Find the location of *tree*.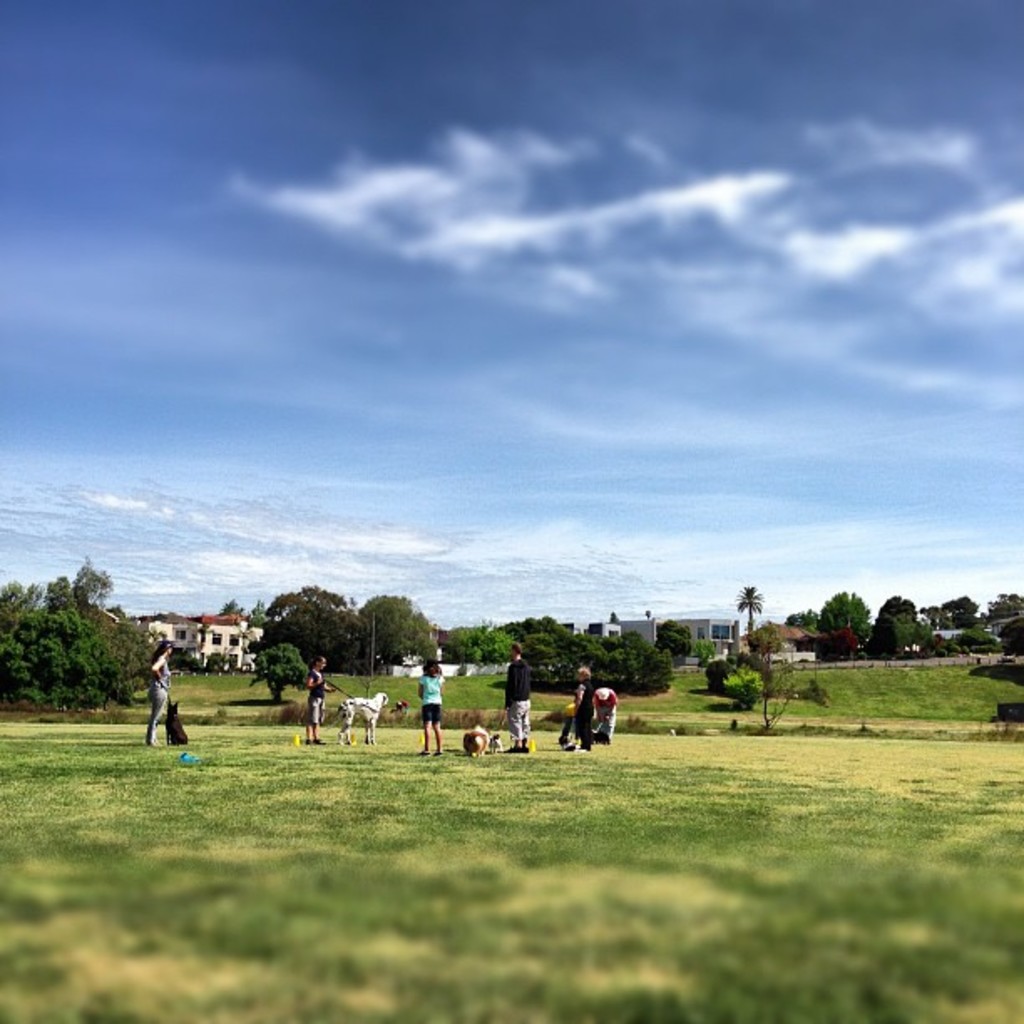
Location: (873, 589, 917, 619).
